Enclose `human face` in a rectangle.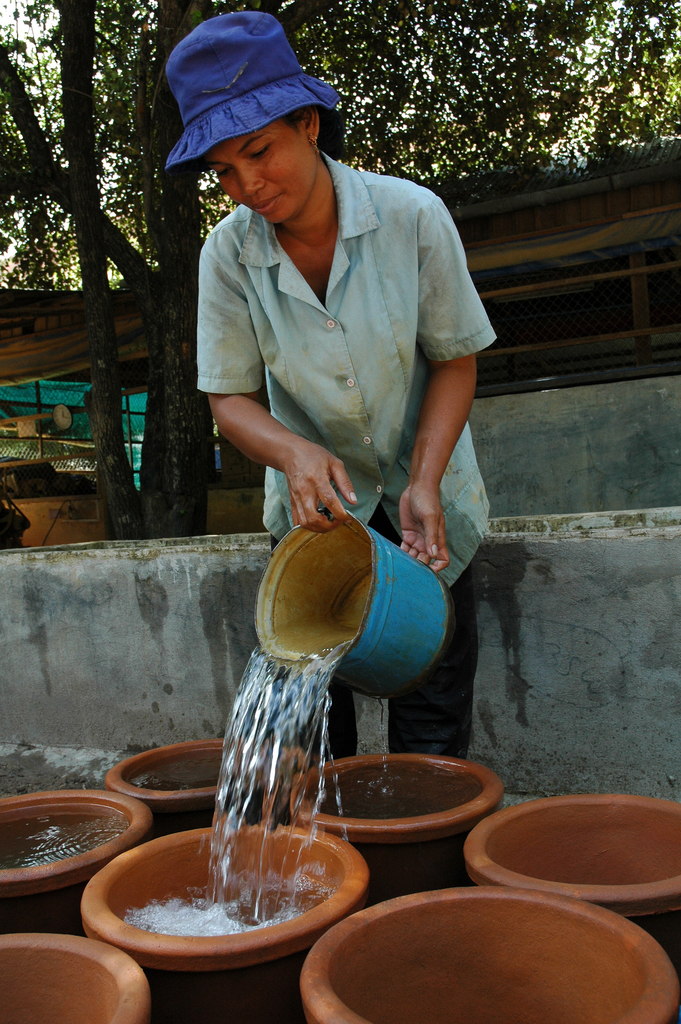
bbox=[206, 117, 315, 222].
